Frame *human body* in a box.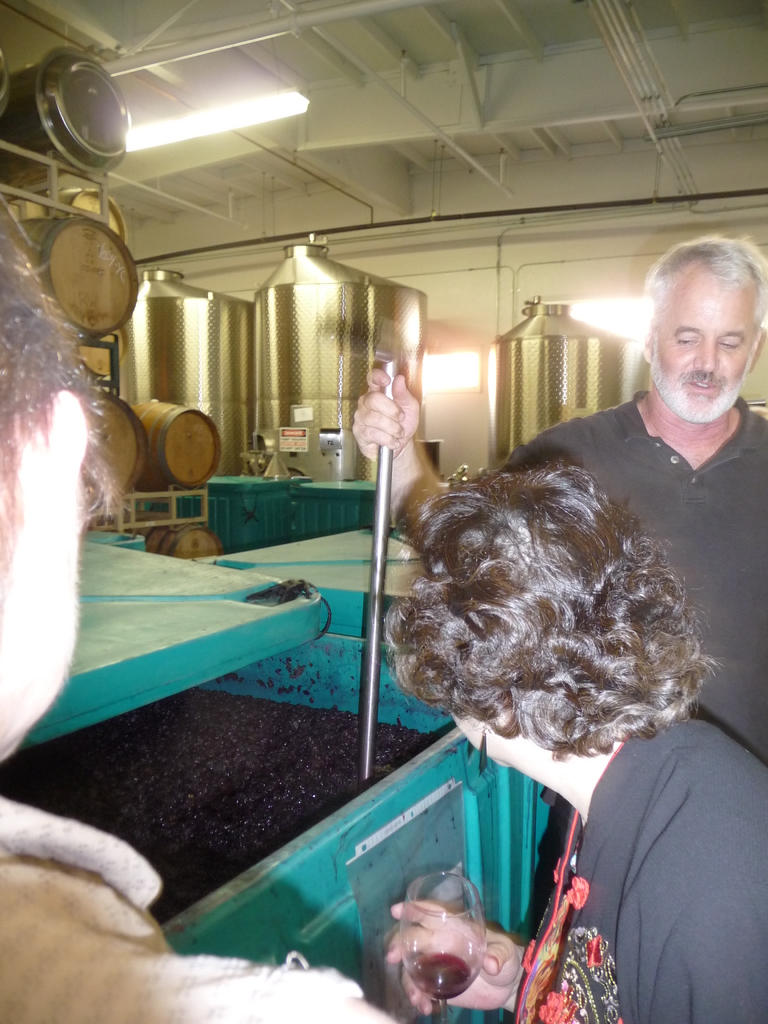
(left=347, top=235, right=767, bottom=776).
